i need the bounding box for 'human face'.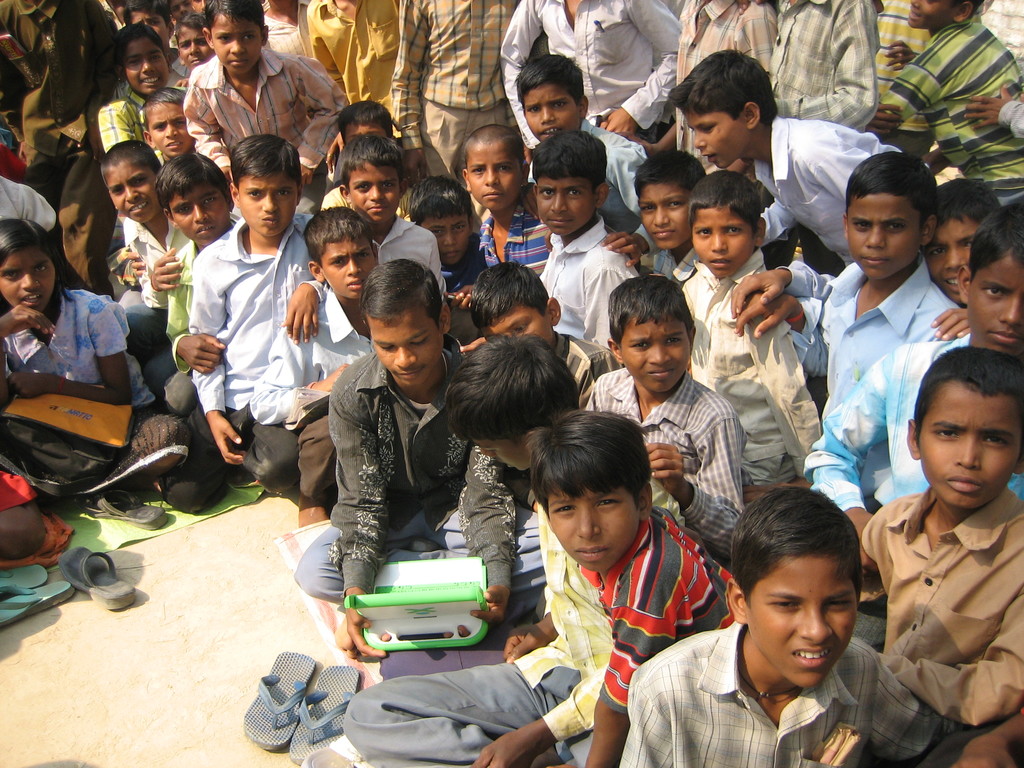
Here it is: bbox=[464, 132, 524, 209].
